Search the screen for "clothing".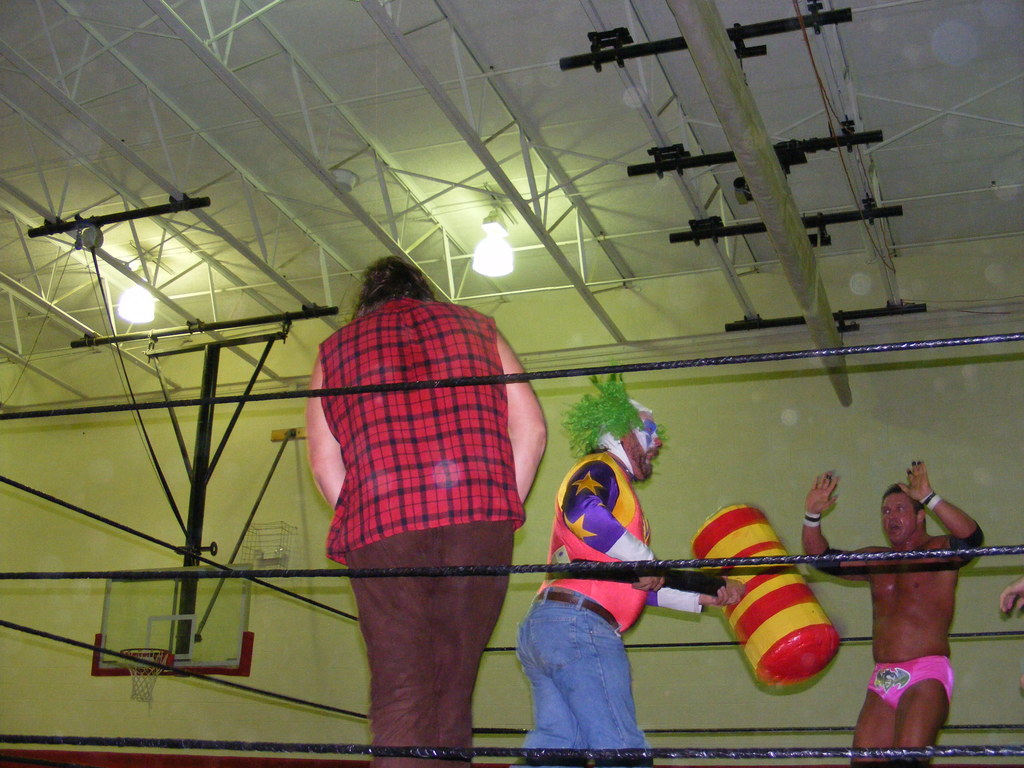
Found at box=[317, 294, 525, 767].
